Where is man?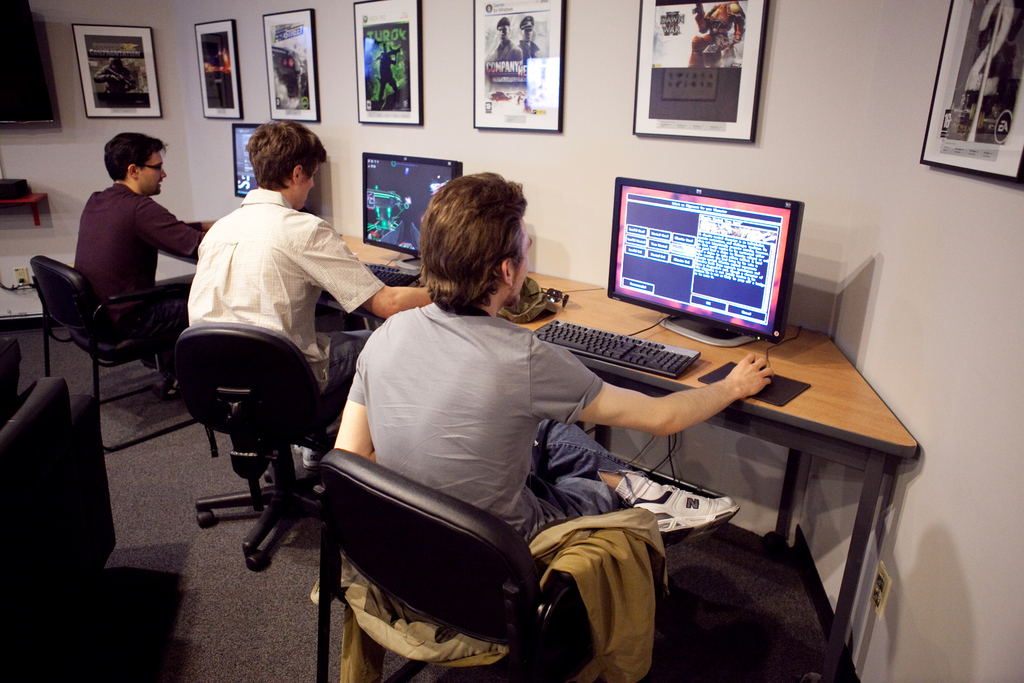
[left=487, top=20, right=521, bottom=89].
